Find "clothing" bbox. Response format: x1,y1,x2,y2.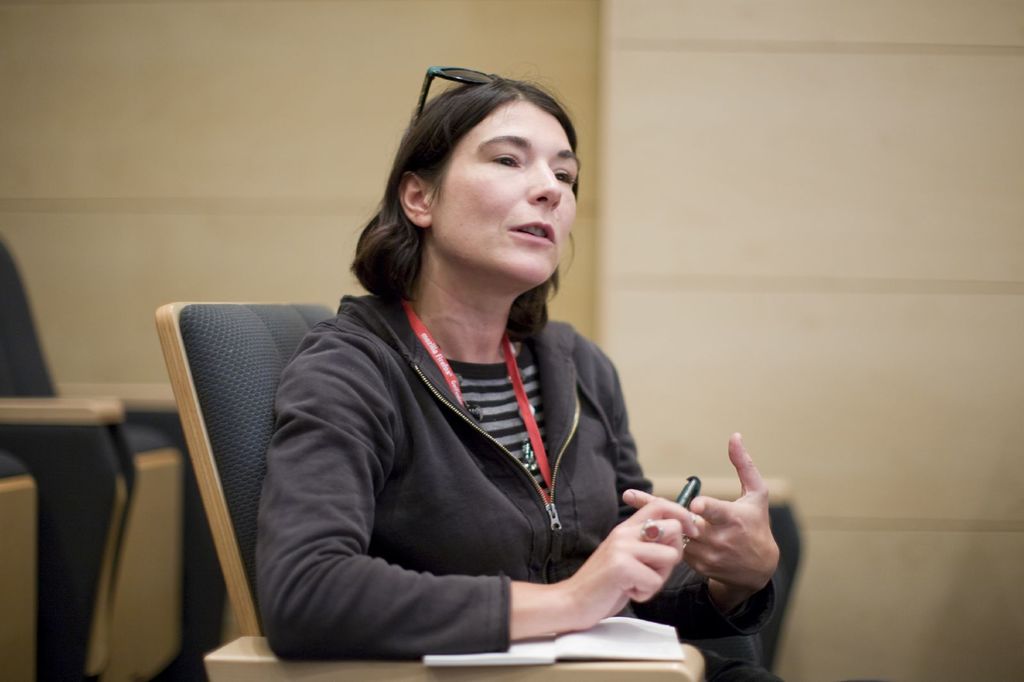
260,283,784,681.
